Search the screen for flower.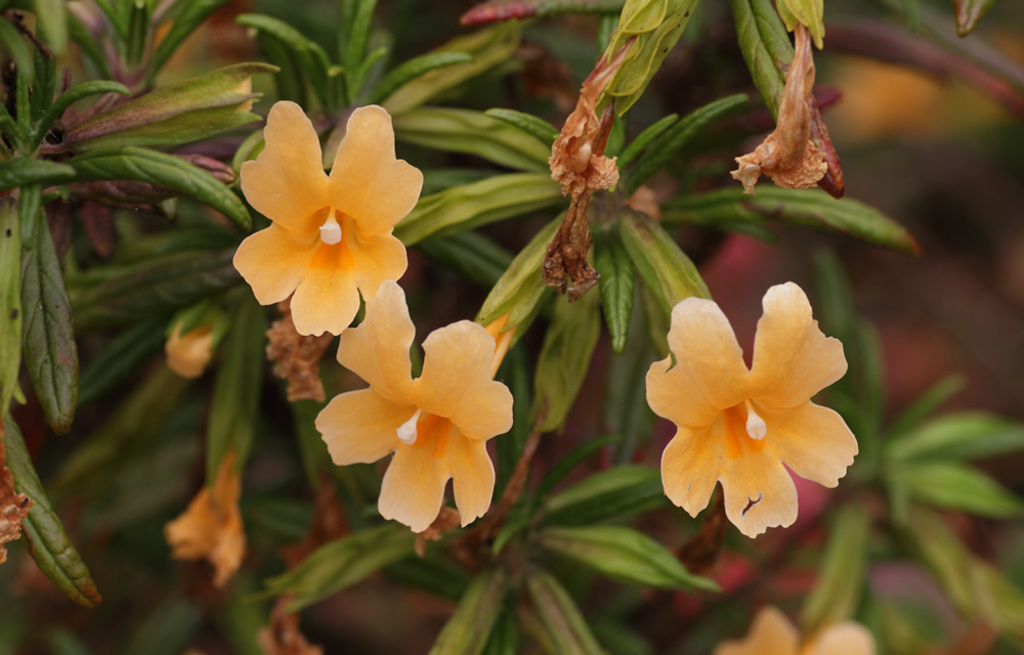
Found at box(256, 591, 323, 654).
